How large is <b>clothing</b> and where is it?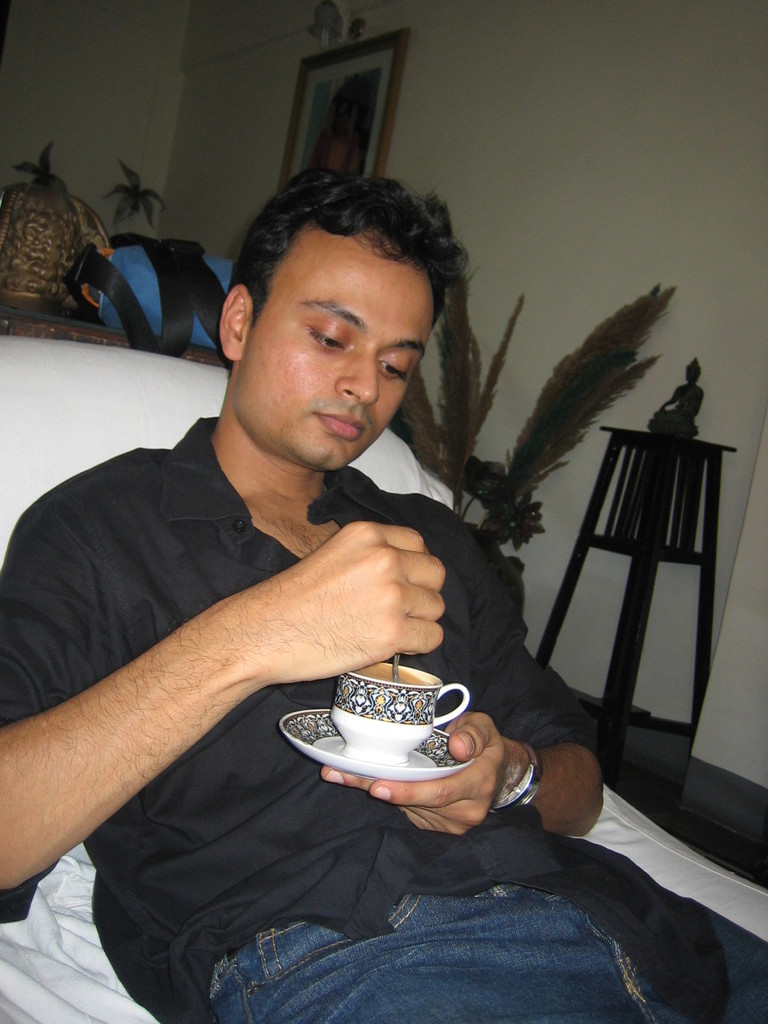
Bounding box: 0,419,767,1023.
